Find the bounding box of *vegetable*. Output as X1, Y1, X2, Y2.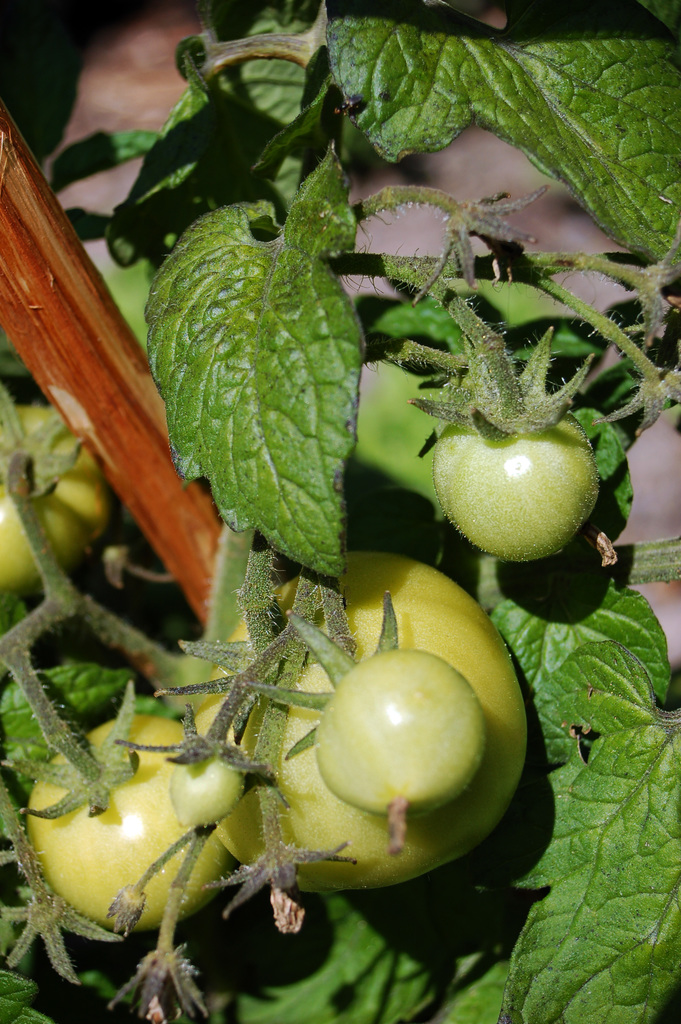
256, 593, 489, 850.
